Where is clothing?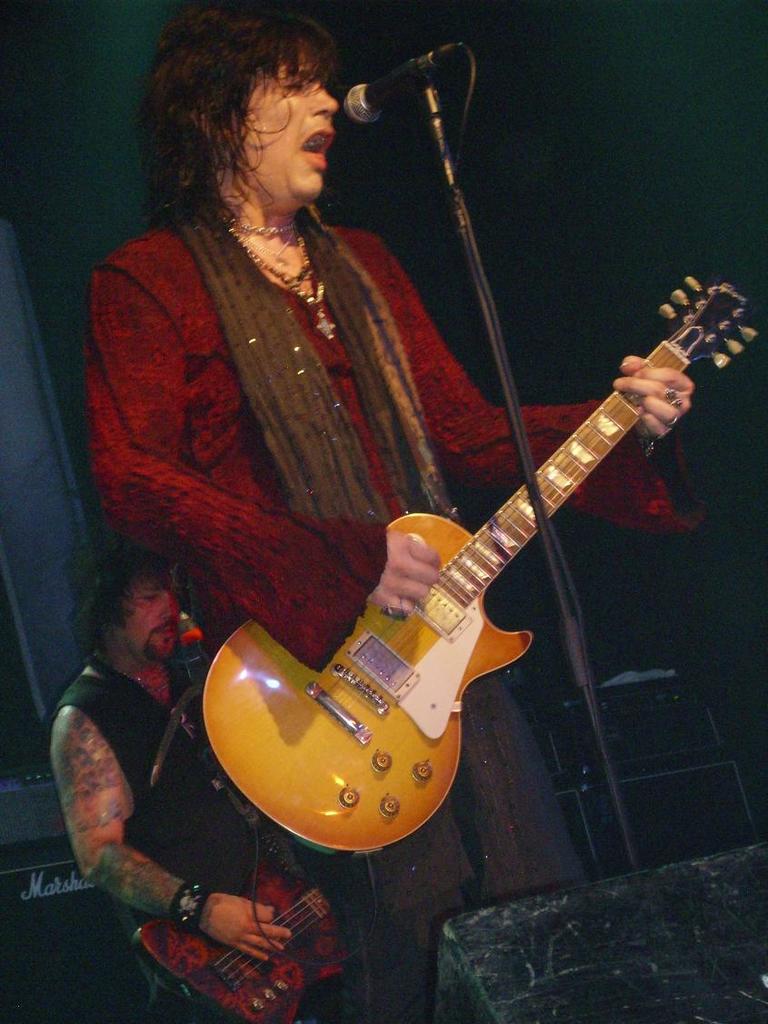
bbox(44, 560, 264, 996).
